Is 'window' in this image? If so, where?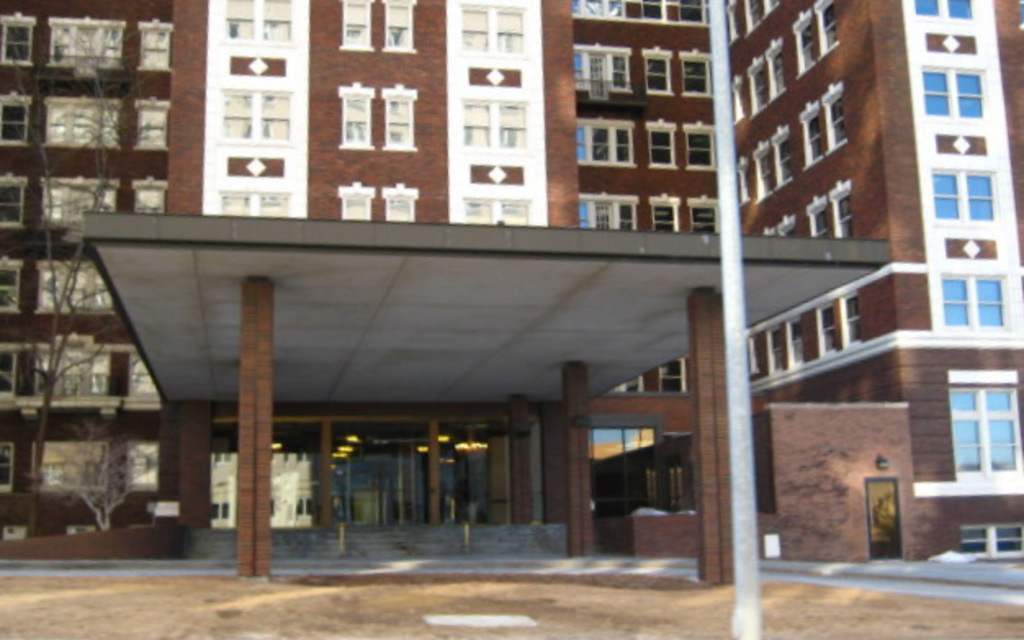
Yes, at 136 15 178 69.
